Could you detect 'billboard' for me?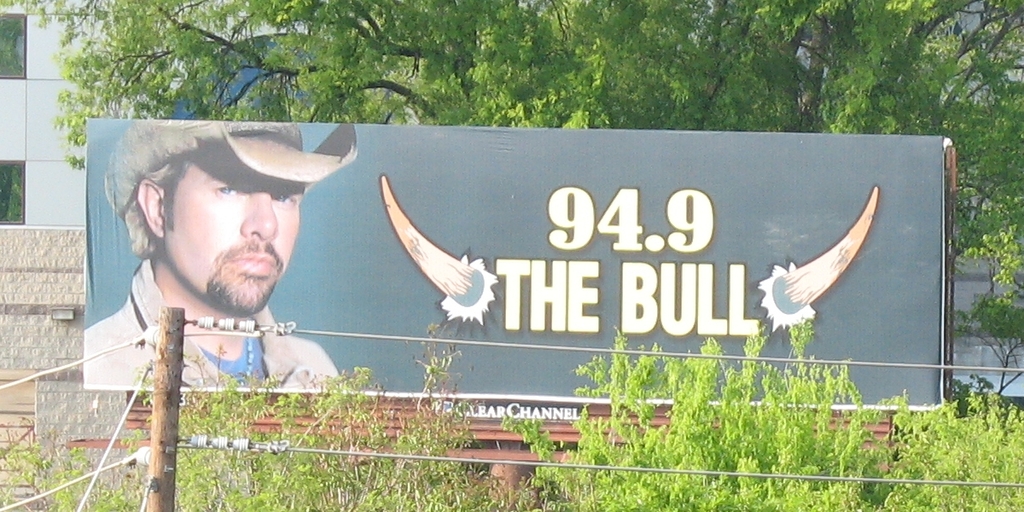
Detection result: crop(193, 126, 915, 410).
